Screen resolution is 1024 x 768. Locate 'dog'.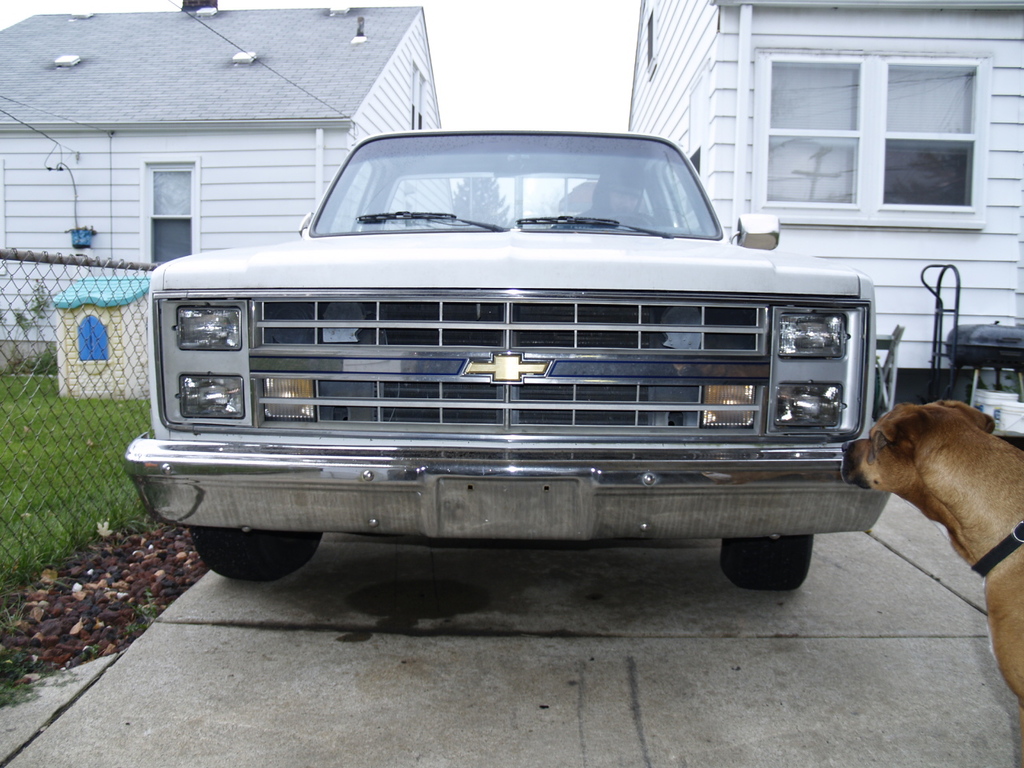
x1=843 y1=399 x2=1023 y2=767.
